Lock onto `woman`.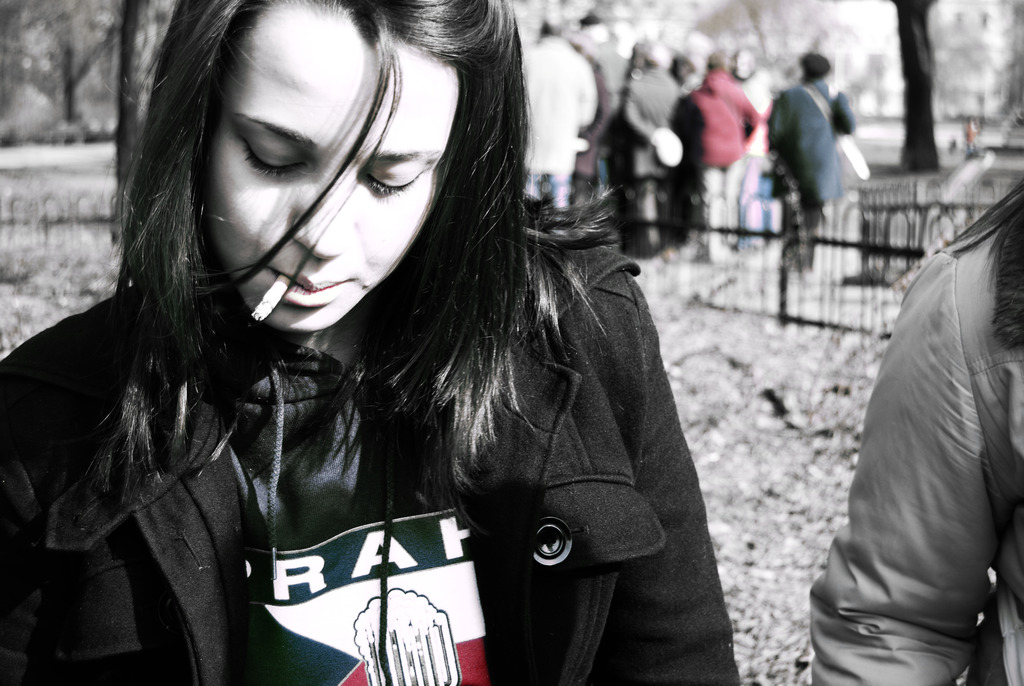
Locked: <region>0, 0, 756, 685</region>.
